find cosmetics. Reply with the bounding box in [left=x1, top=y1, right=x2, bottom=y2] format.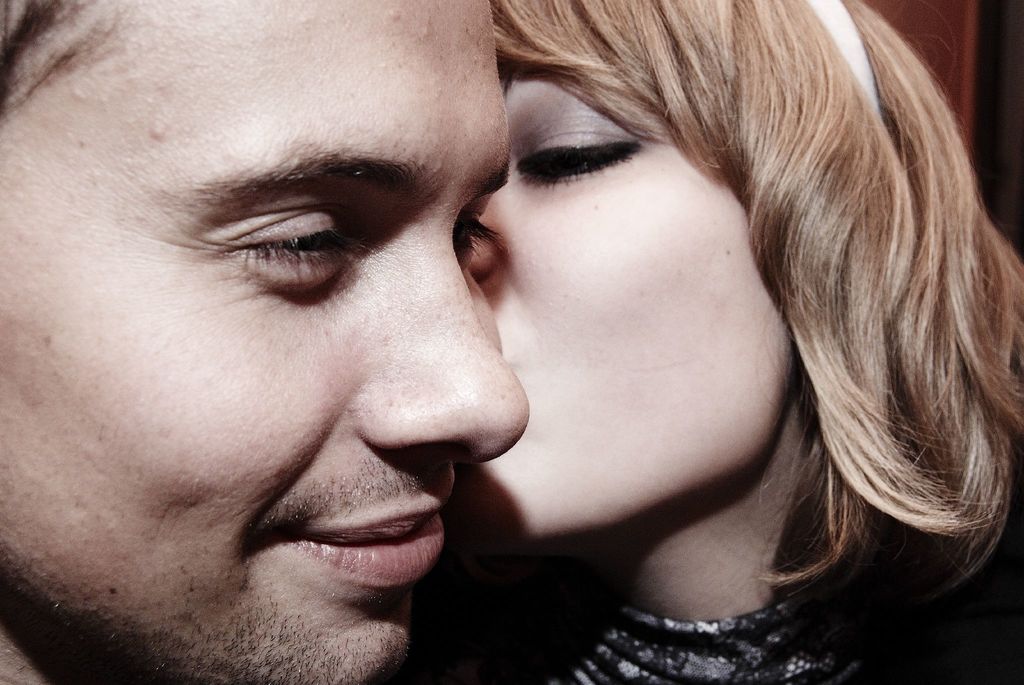
[left=539, top=115, right=638, bottom=180].
